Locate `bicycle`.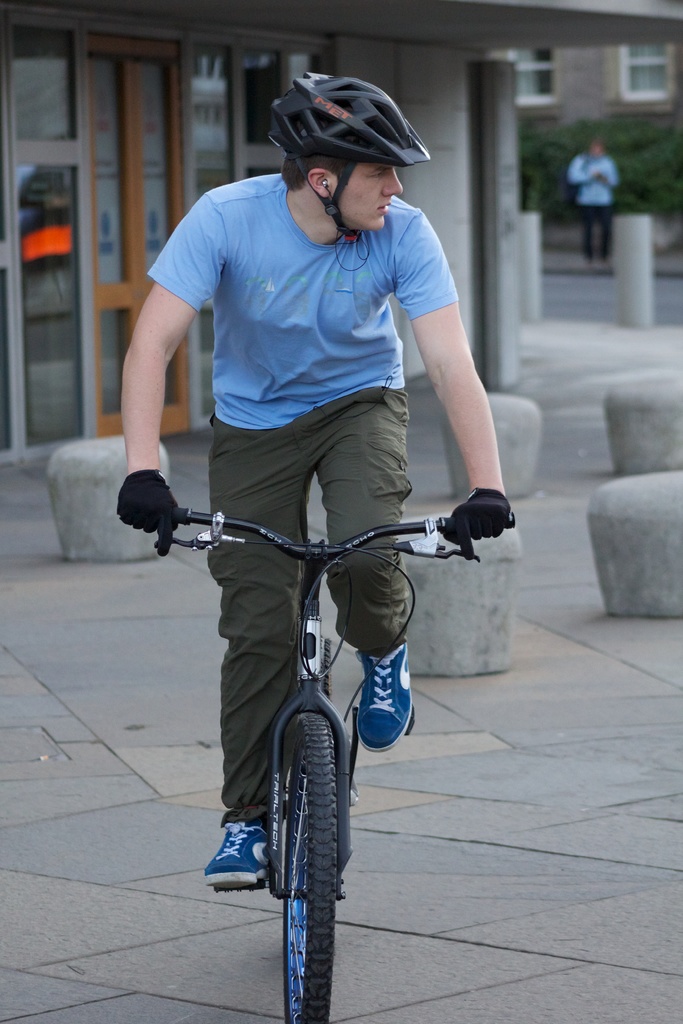
Bounding box: pyautogui.locateOnScreen(156, 425, 471, 1005).
